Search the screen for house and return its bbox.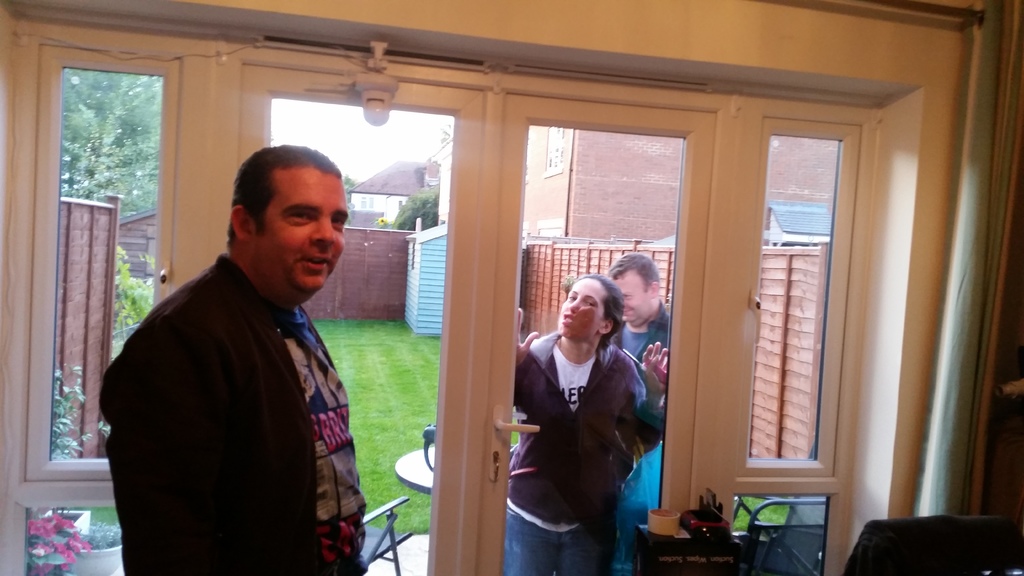
Found: {"x1": 493, "y1": 249, "x2": 821, "y2": 456}.
